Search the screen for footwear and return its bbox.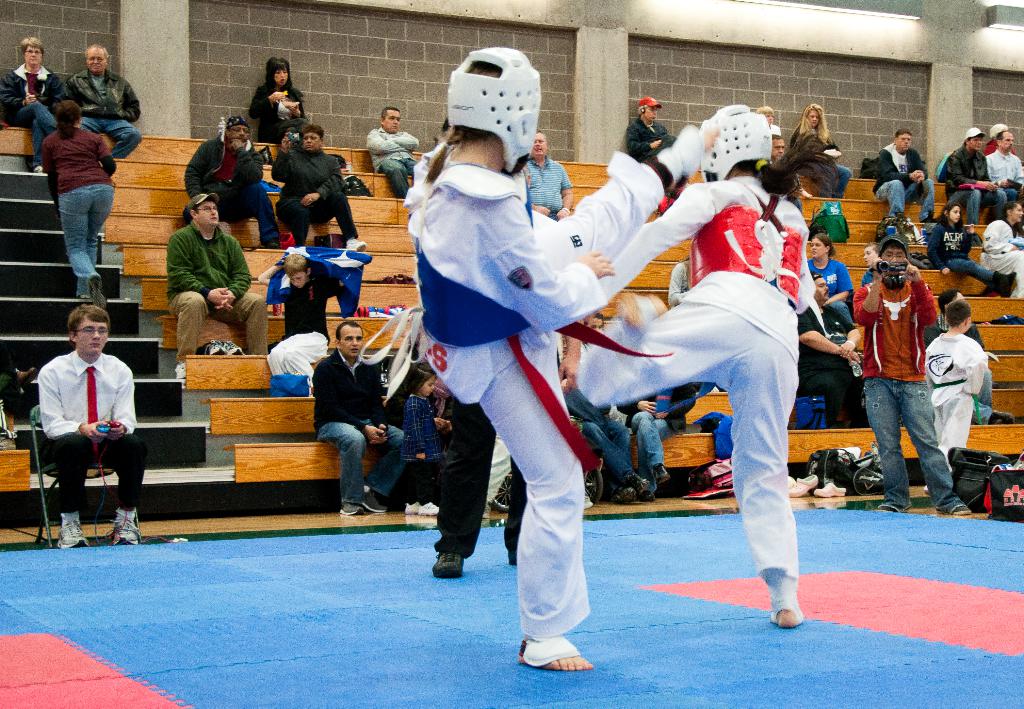
Found: select_region(614, 487, 630, 504).
